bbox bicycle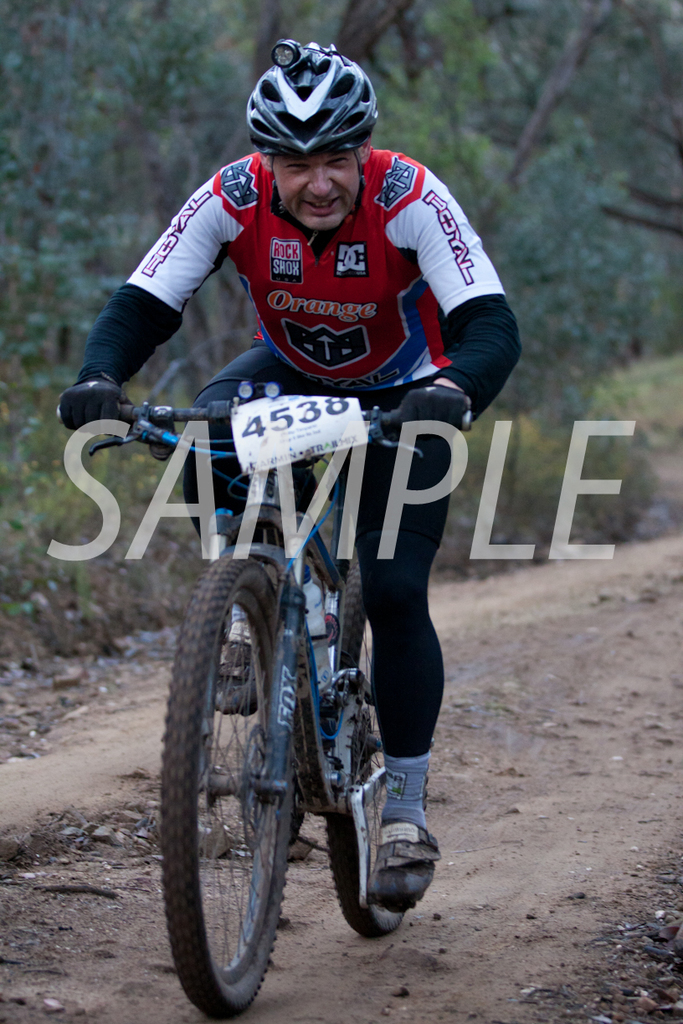
{"left": 58, "top": 375, "right": 462, "bottom": 988}
